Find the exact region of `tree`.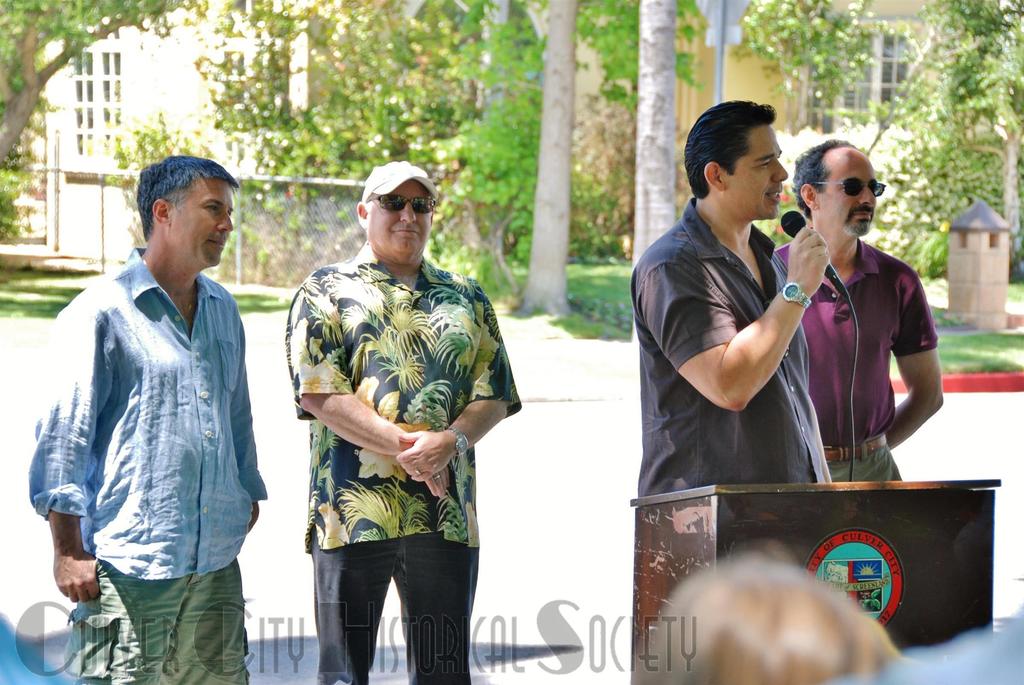
Exact region: 628, 0, 683, 261.
